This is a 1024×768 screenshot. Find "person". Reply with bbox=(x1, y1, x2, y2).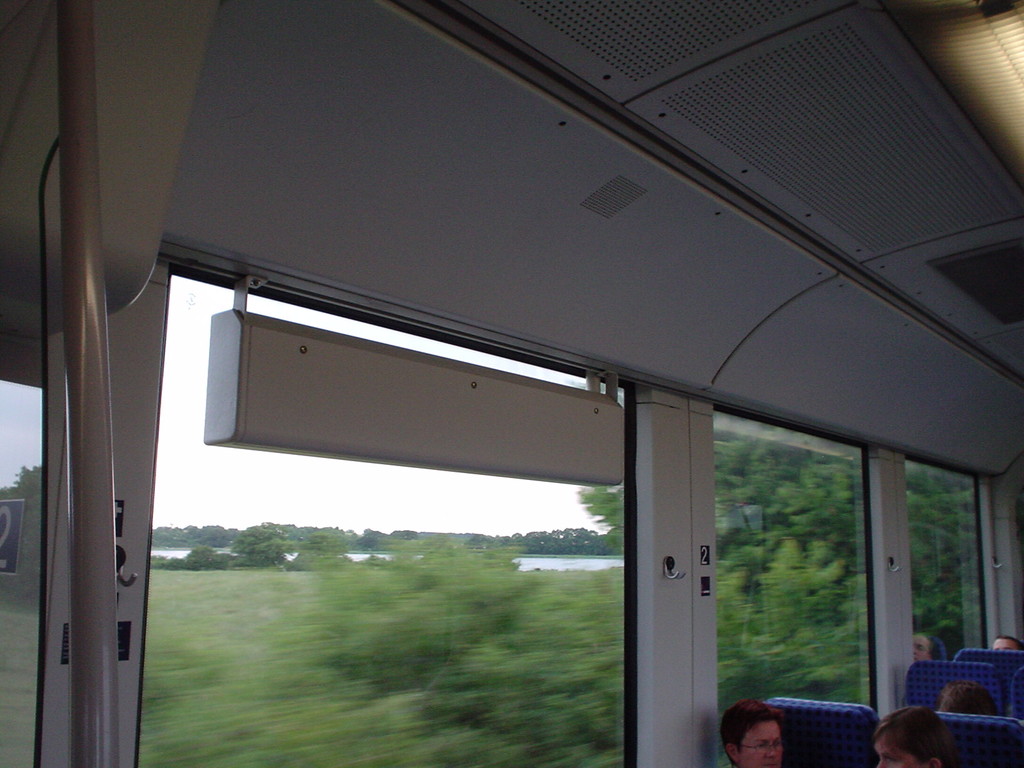
bbox=(874, 705, 955, 767).
